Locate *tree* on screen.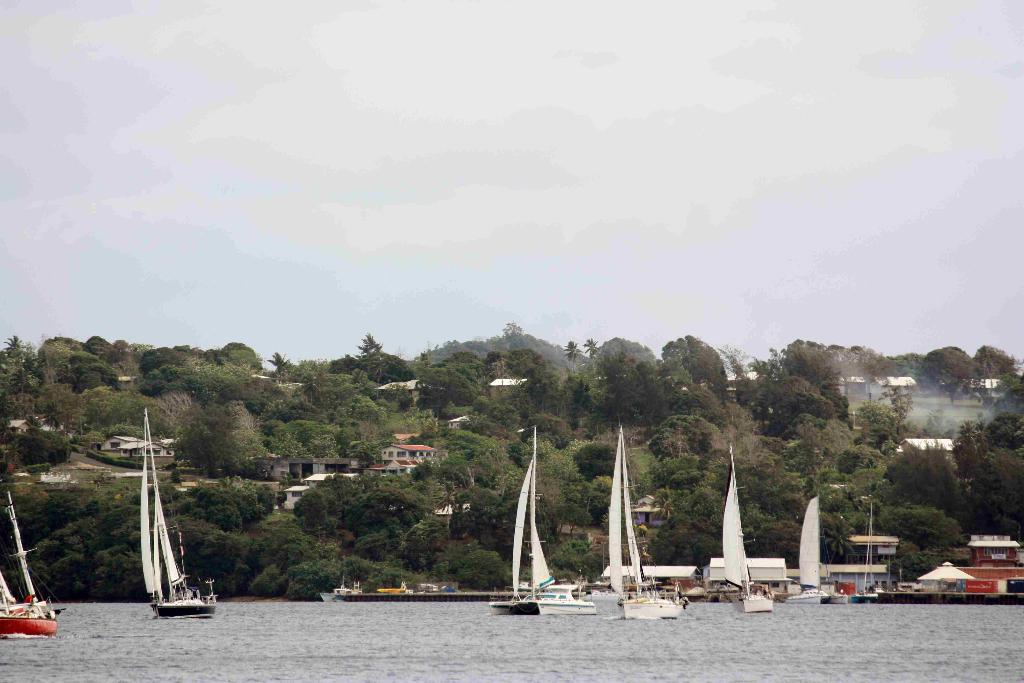
On screen at [175, 520, 294, 600].
